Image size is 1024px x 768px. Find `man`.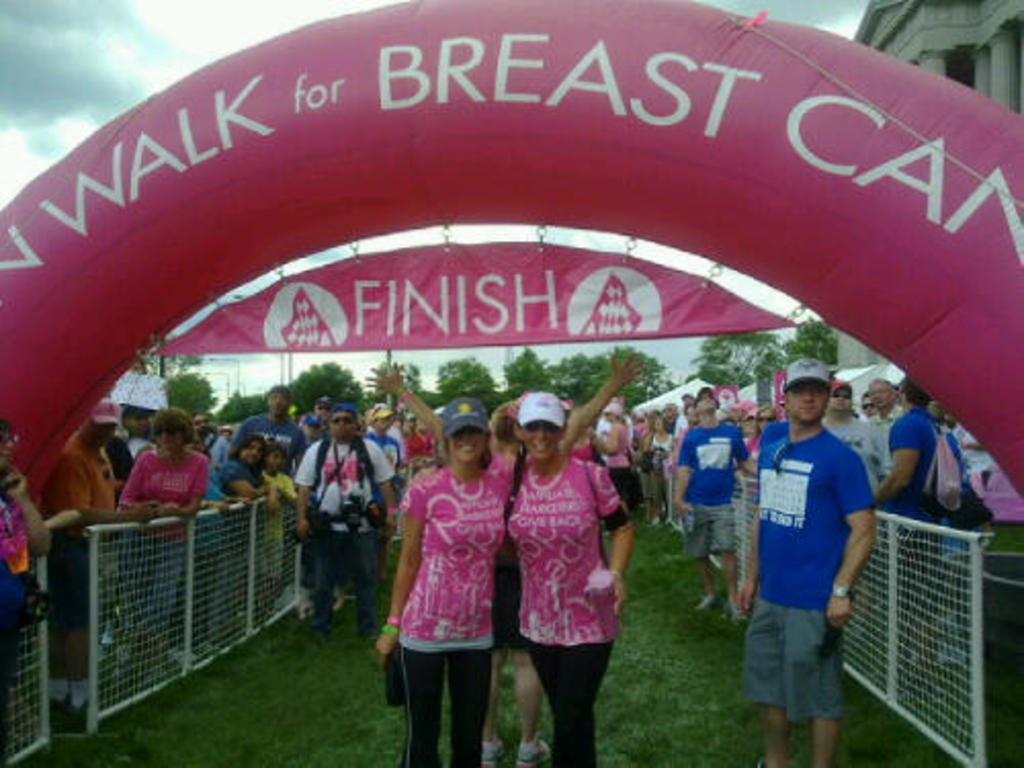
left=739, top=354, right=889, bottom=762.
